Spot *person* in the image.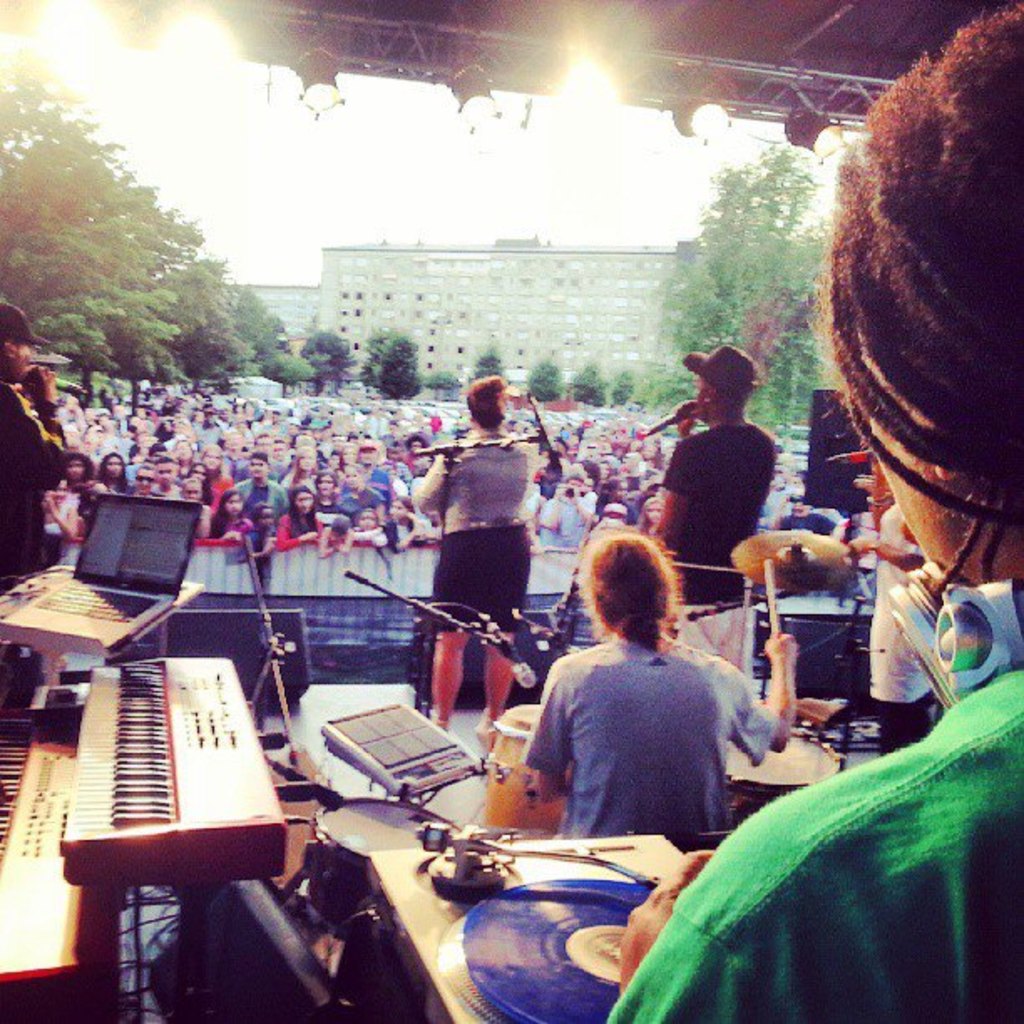
*person* found at (left=415, top=378, right=532, bottom=736).
